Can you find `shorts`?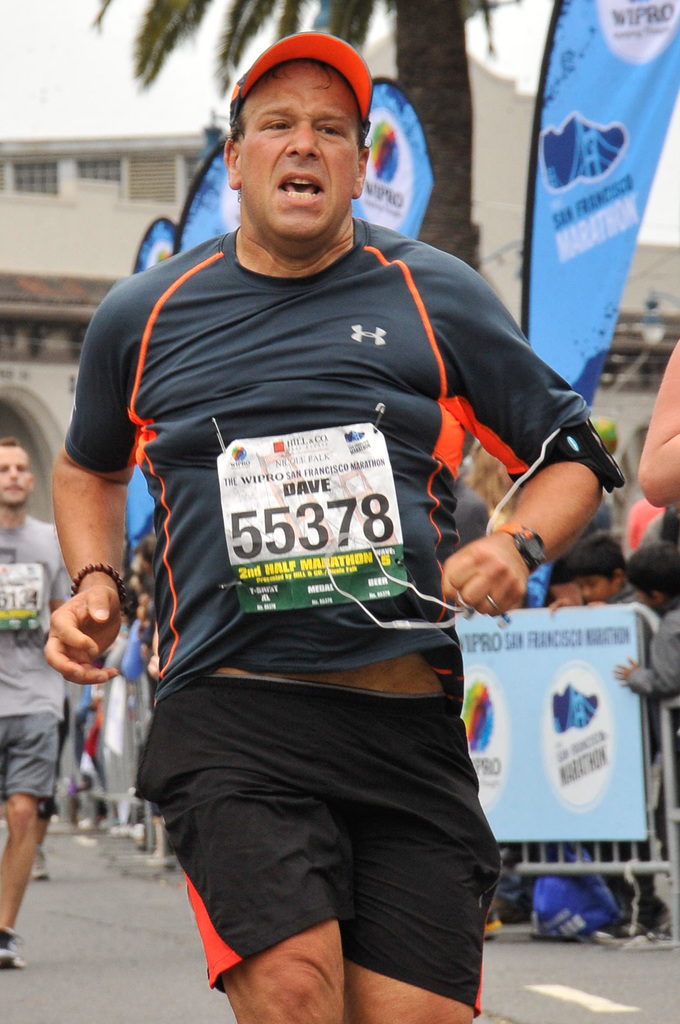
Yes, bounding box: 0/711/60/819.
